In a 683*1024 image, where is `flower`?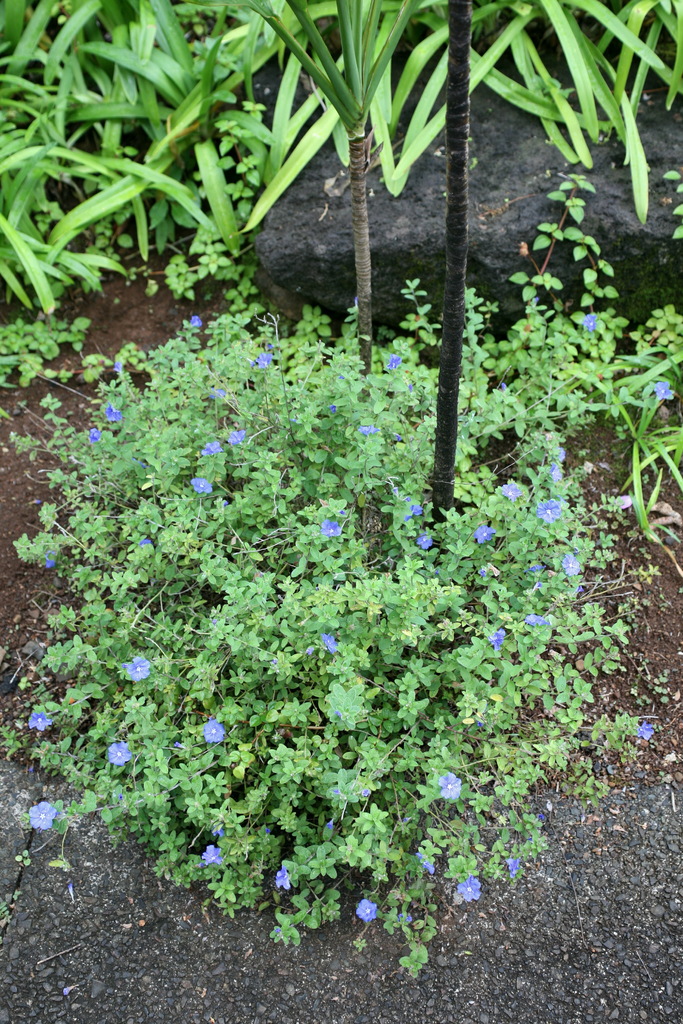
x1=560 y1=554 x2=579 y2=576.
